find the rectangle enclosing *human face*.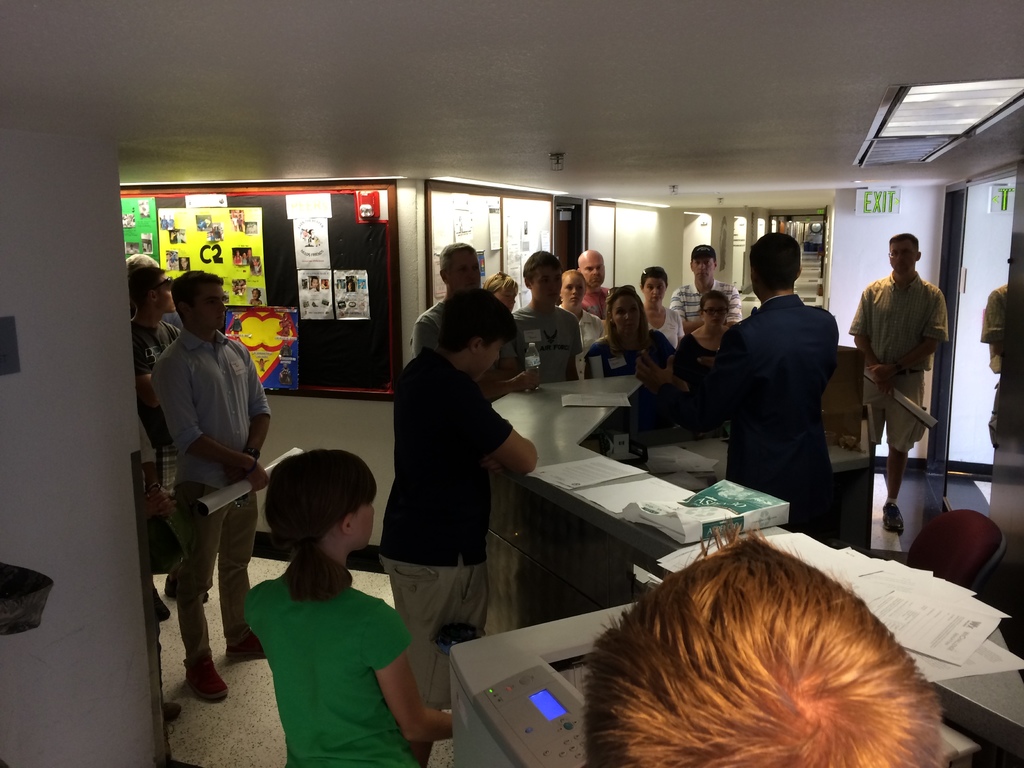
<bbox>890, 239, 919, 274</bbox>.
